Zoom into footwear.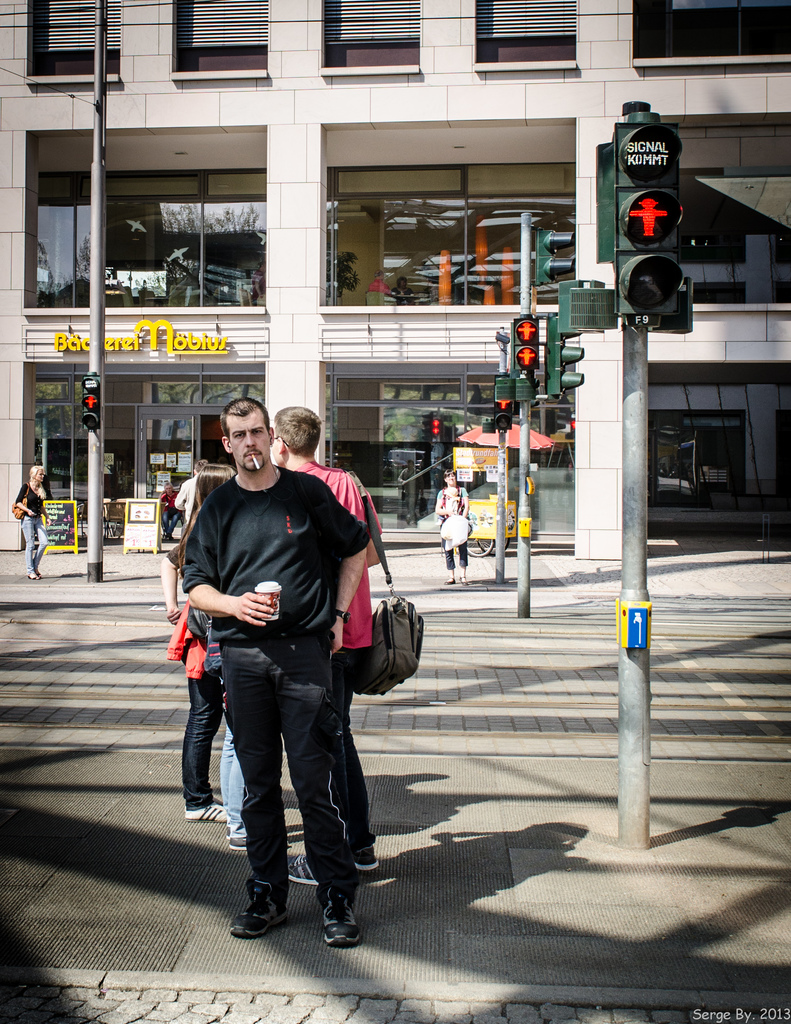
Zoom target: 183 797 221 808.
